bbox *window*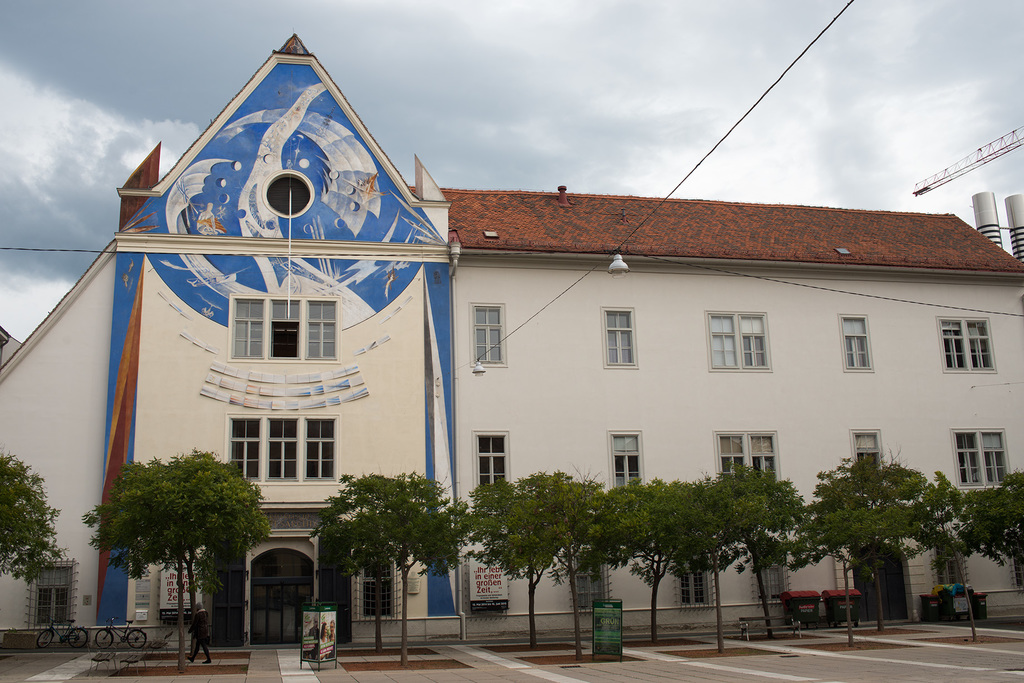
(x1=841, y1=314, x2=874, y2=370)
